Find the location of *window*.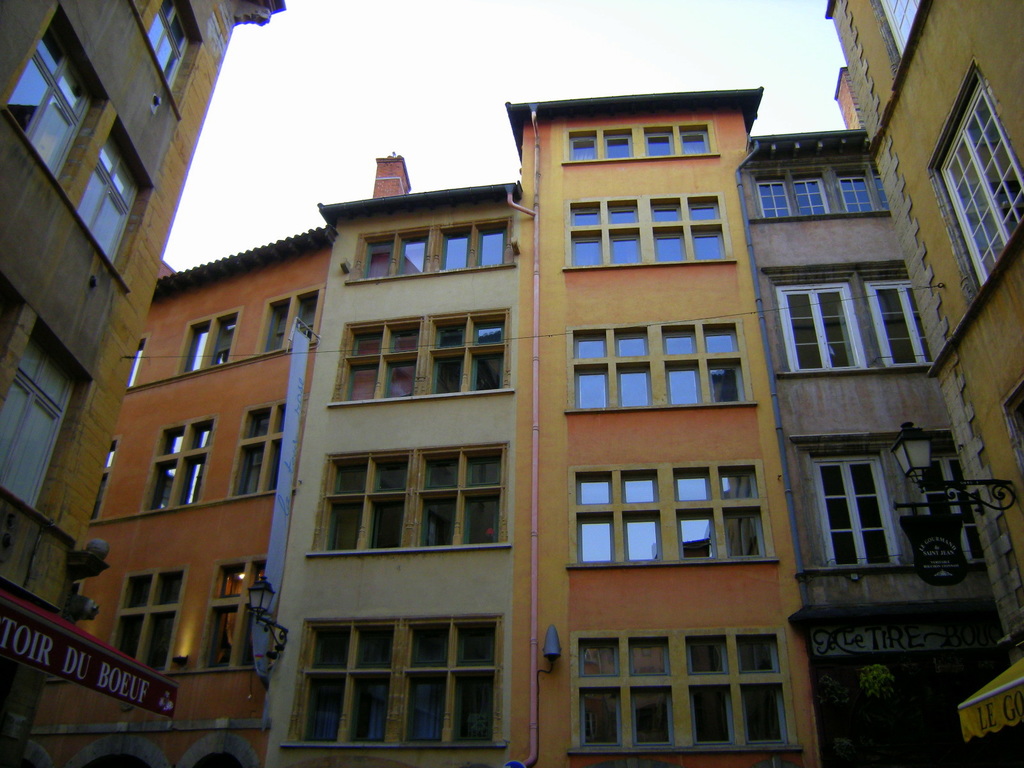
Location: box(92, 438, 120, 518).
